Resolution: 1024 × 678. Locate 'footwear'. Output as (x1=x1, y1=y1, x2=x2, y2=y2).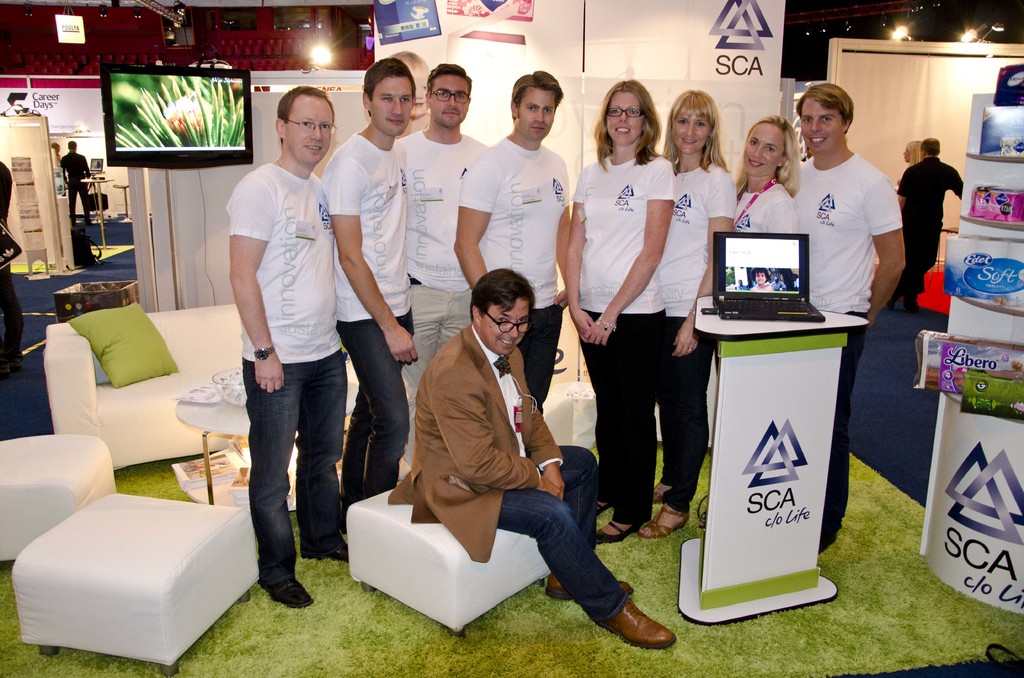
(x1=591, y1=516, x2=641, y2=546).
